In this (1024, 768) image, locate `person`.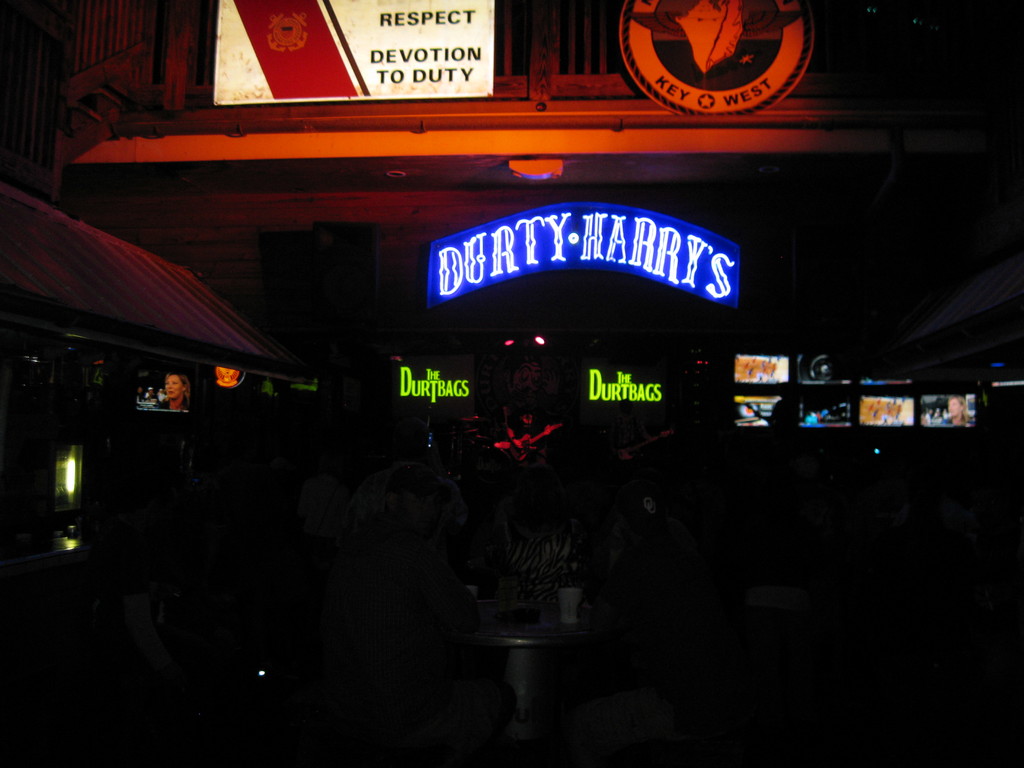
Bounding box: 149,372,190,413.
